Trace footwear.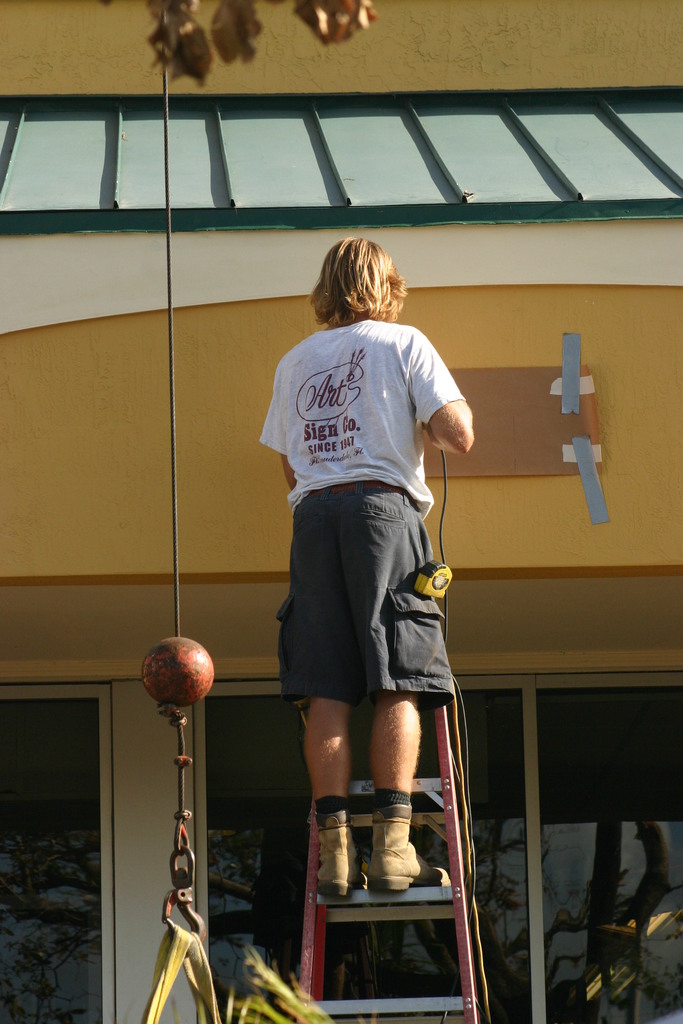
Traced to 368:807:444:894.
